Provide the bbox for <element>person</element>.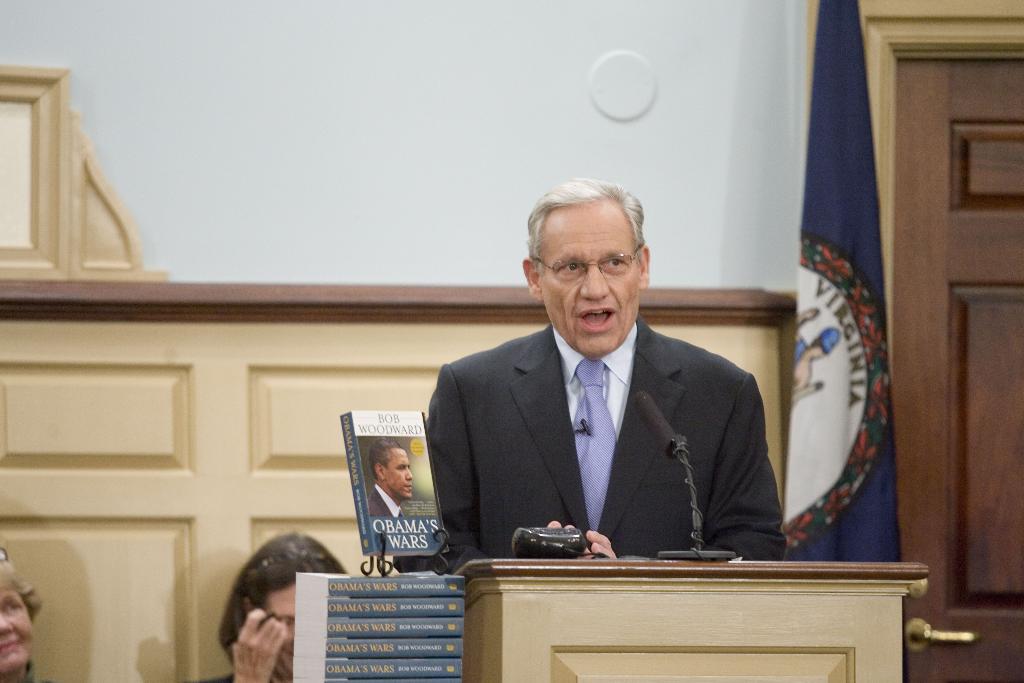
pyautogui.locateOnScreen(366, 443, 412, 516).
